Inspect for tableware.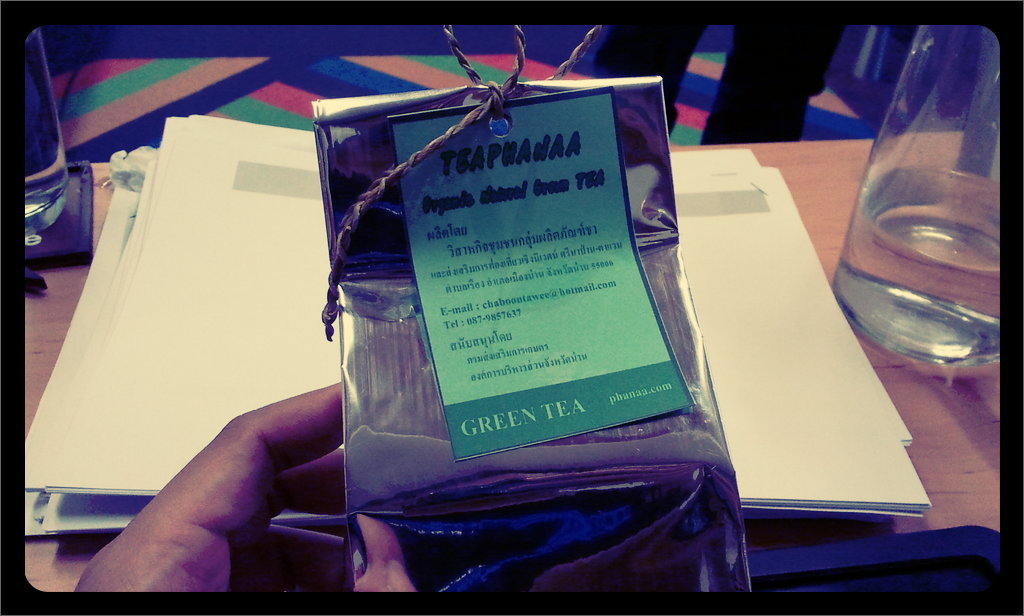
Inspection: (x1=21, y1=22, x2=71, y2=247).
